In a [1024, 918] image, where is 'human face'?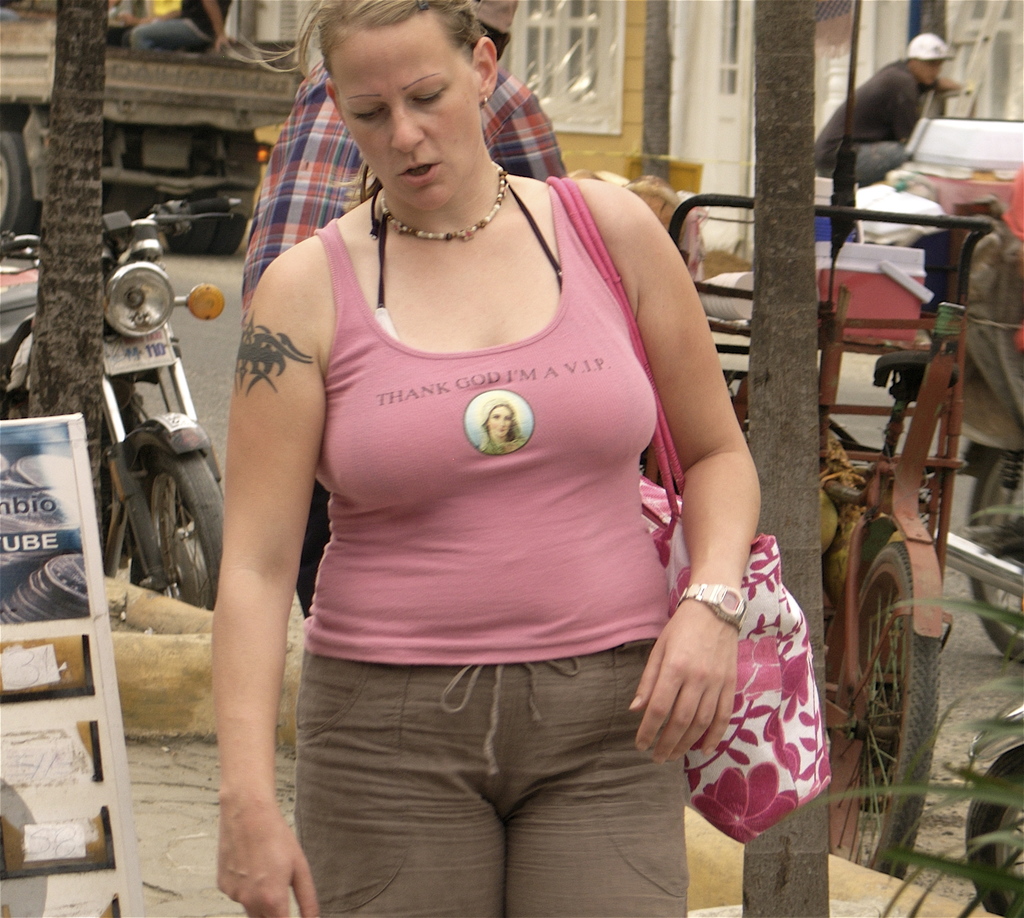
(486, 402, 514, 439).
